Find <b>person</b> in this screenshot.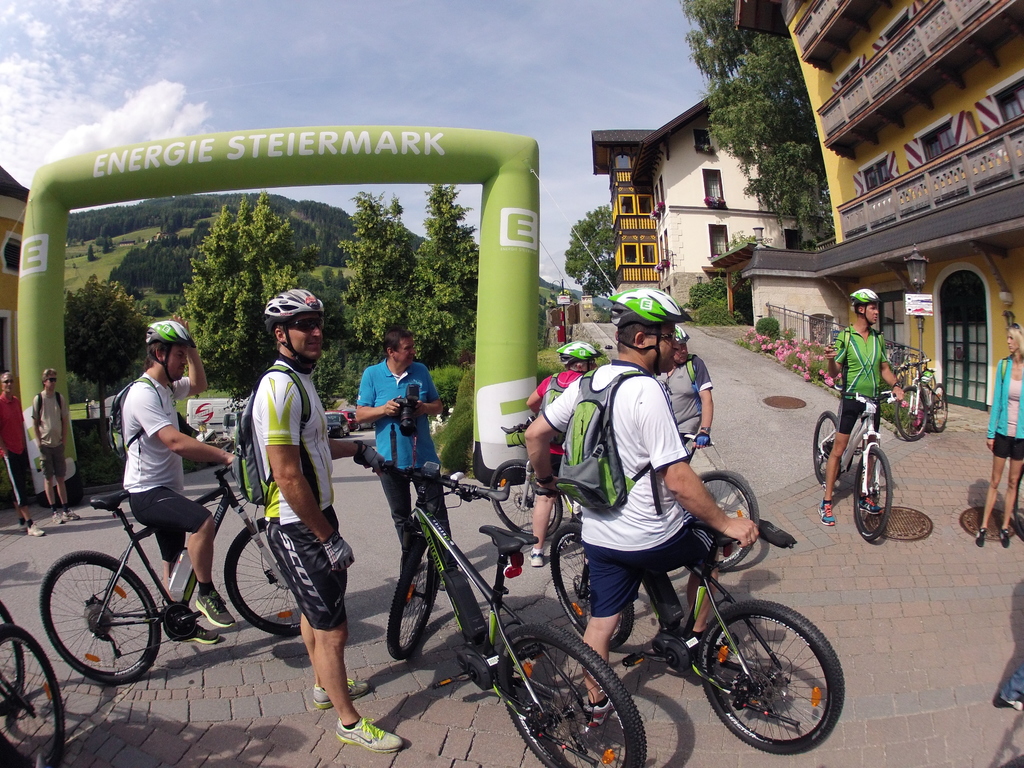
The bounding box for <b>person</b> is bbox=[970, 318, 1023, 548].
